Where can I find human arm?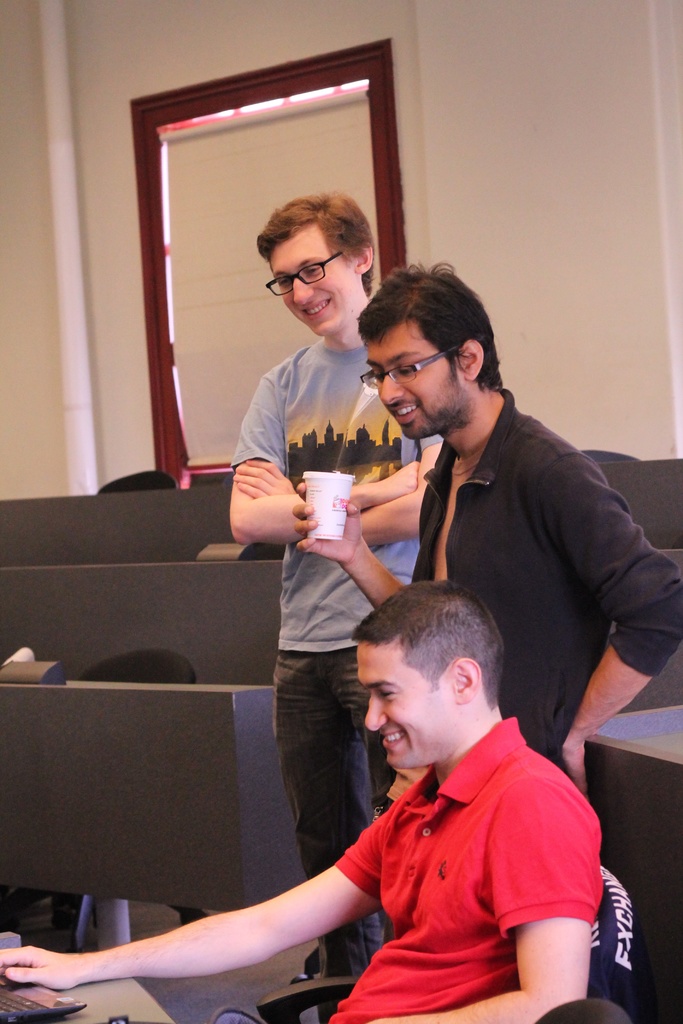
You can find it at l=287, t=481, r=436, b=627.
